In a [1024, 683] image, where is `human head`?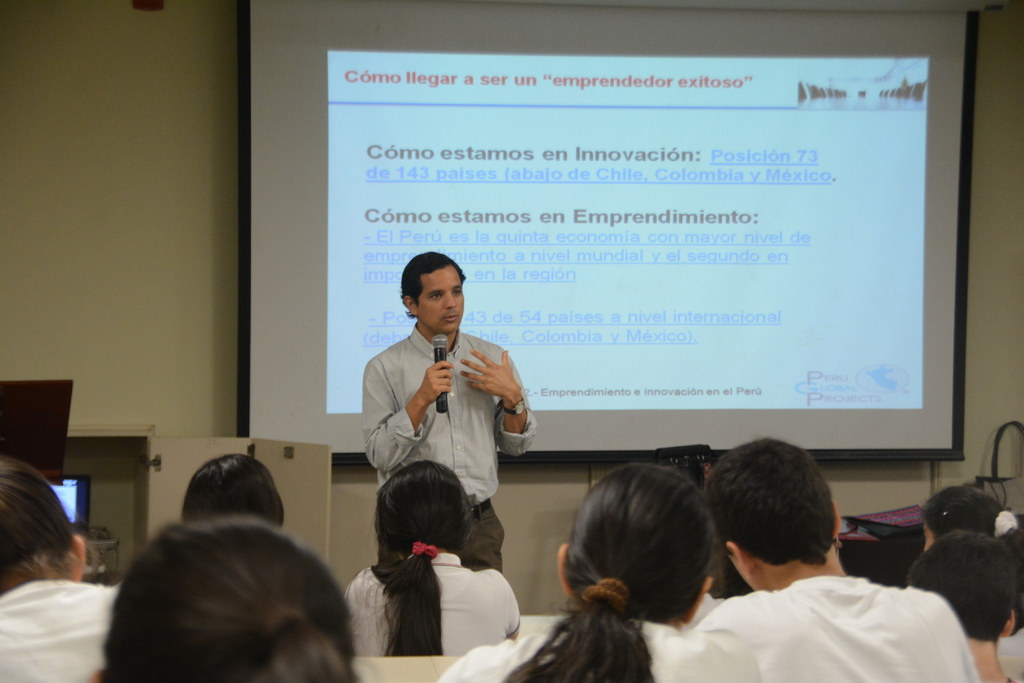
[708, 438, 838, 594].
